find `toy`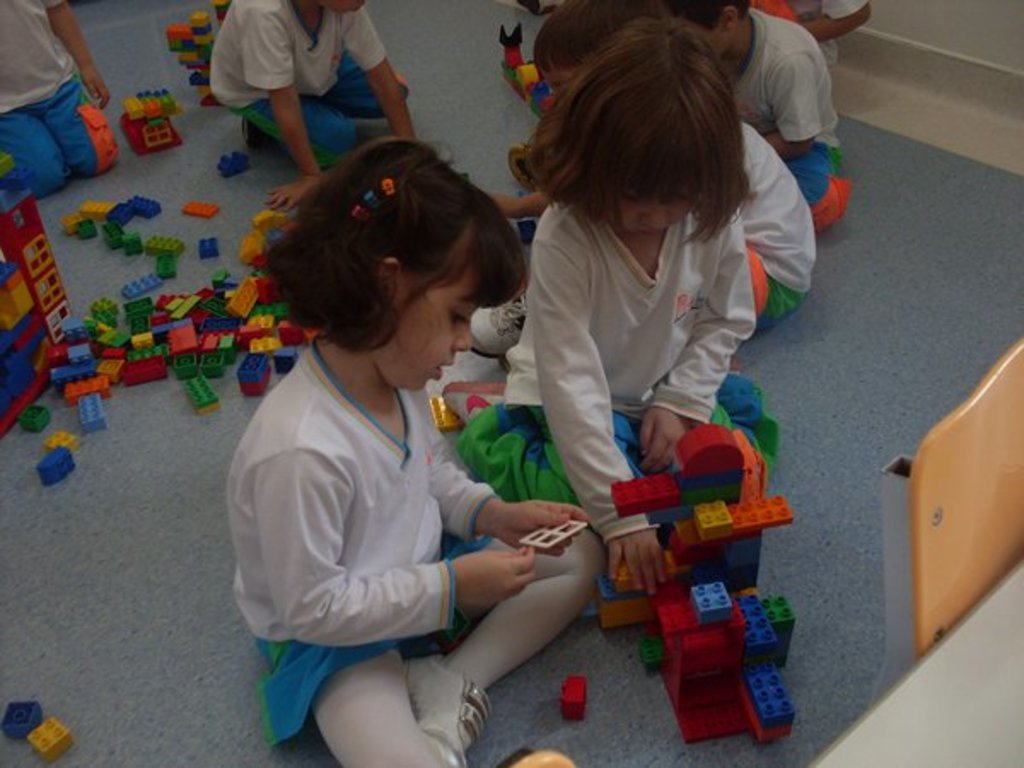
<bbox>517, 53, 546, 108</bbox>
